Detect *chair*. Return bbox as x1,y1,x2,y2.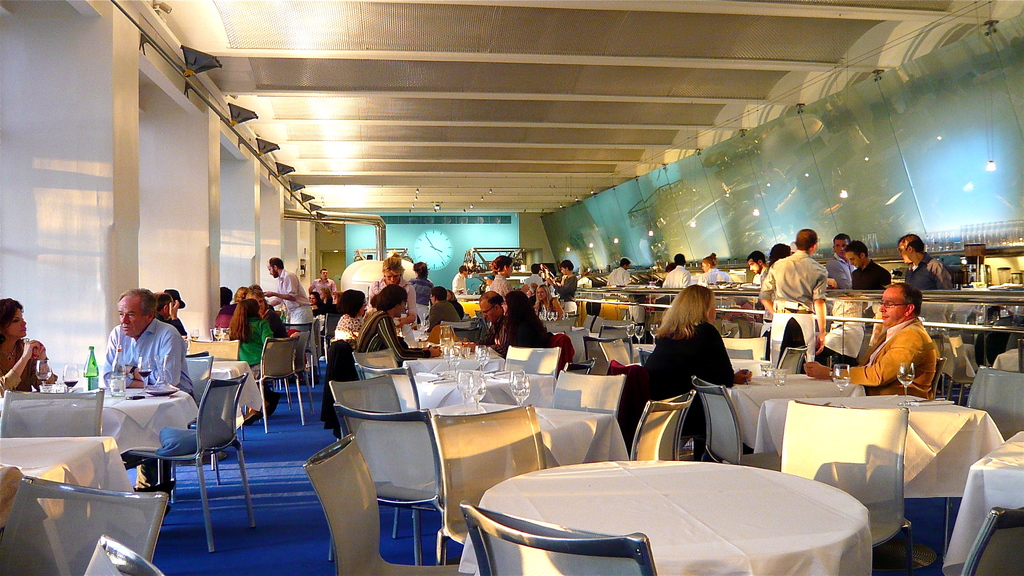
961,506,1023,575.
